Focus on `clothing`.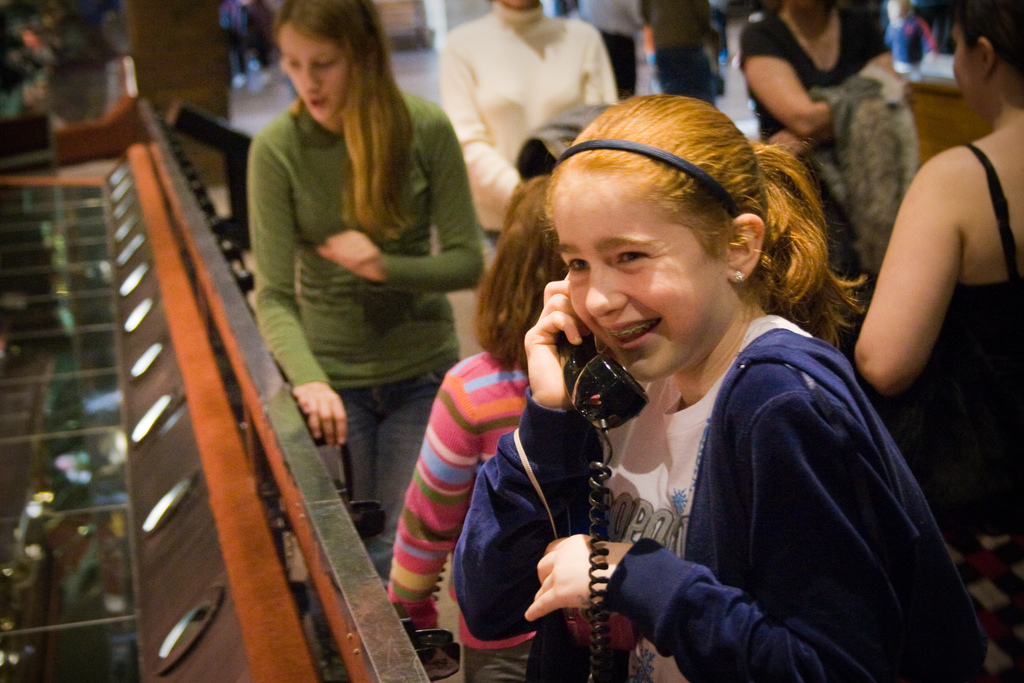
Focused at <bbox>885, 130, 1015, 532</bbox>.
